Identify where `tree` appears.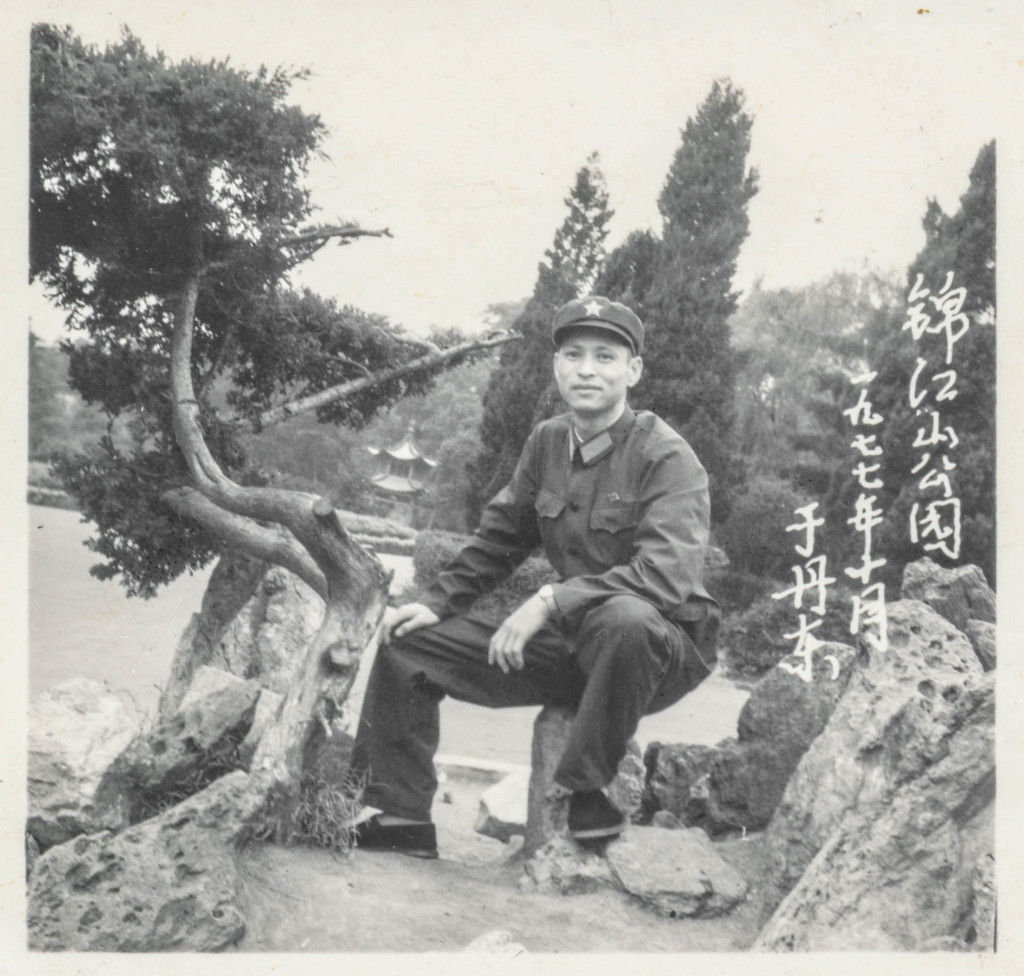
Appears at [x1=795, y1=122, x2=996, y2=604].
